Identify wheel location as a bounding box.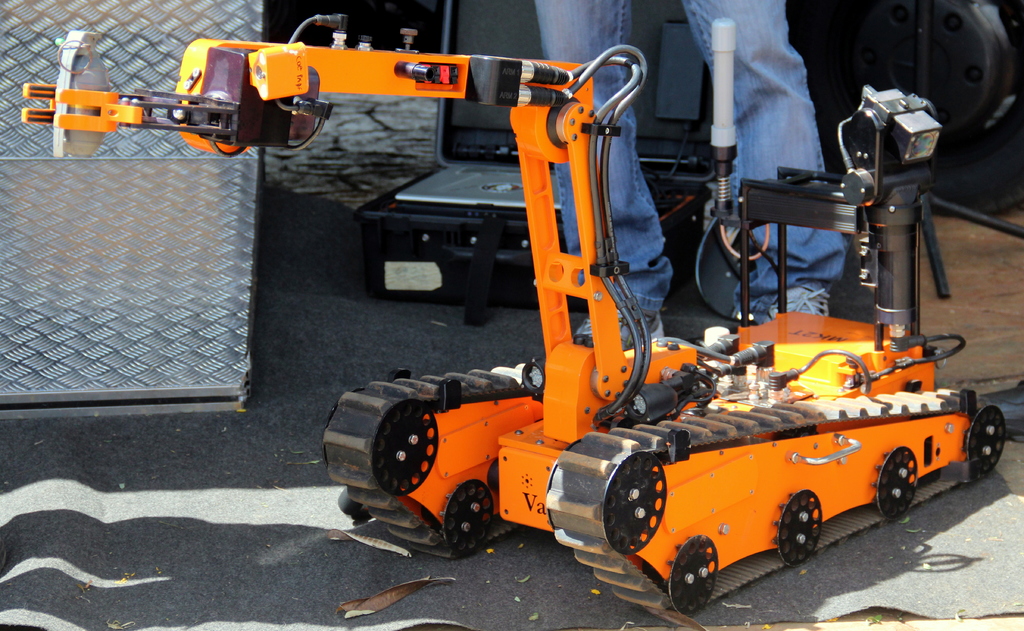
(left=323, top=389, right=438, bottom=497).
